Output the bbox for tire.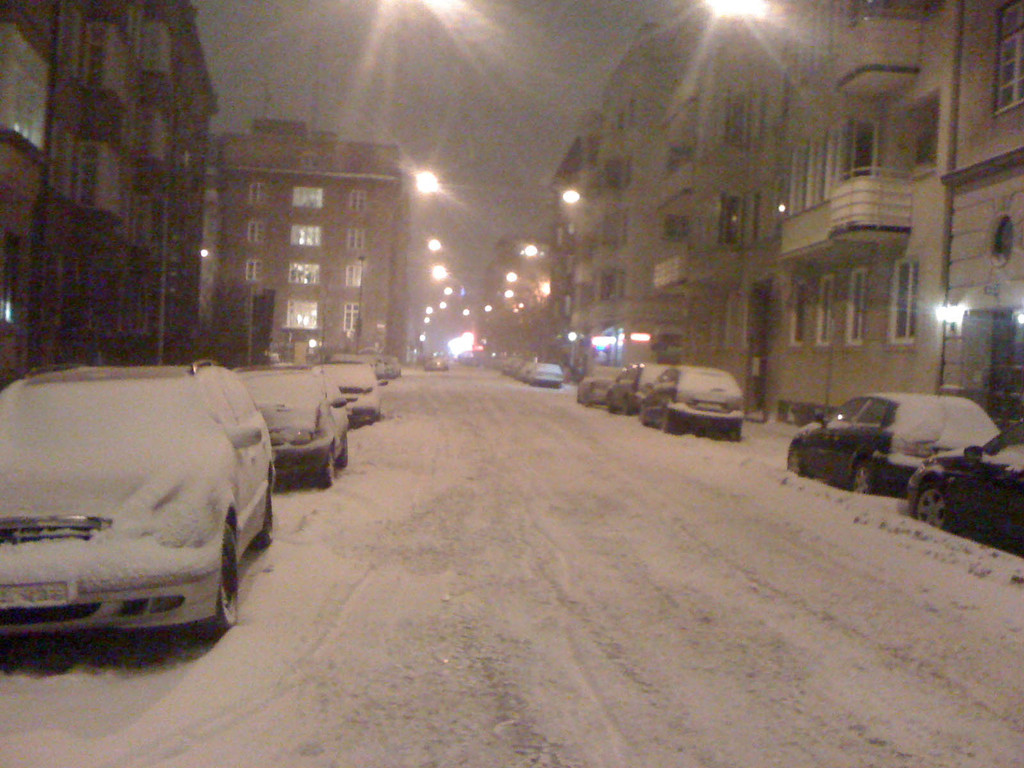
crop(660, 409, 676, 431).
